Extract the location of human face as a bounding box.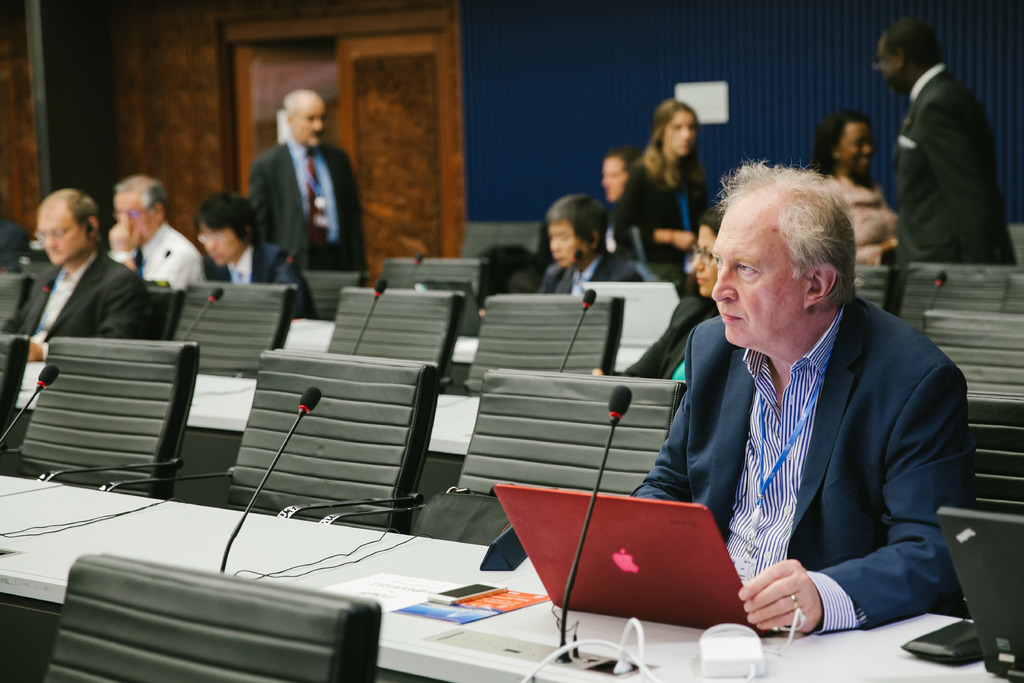
Rect(604, 159, 627, 206).
